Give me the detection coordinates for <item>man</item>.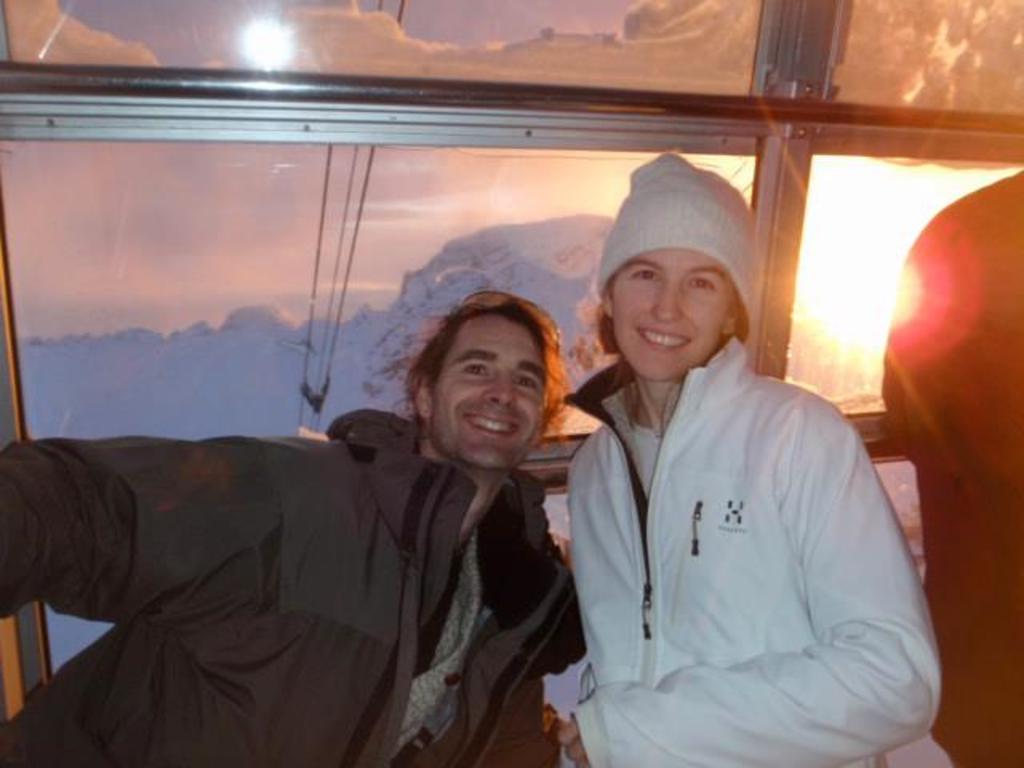
bbox=[0, 280, 584, 766].
